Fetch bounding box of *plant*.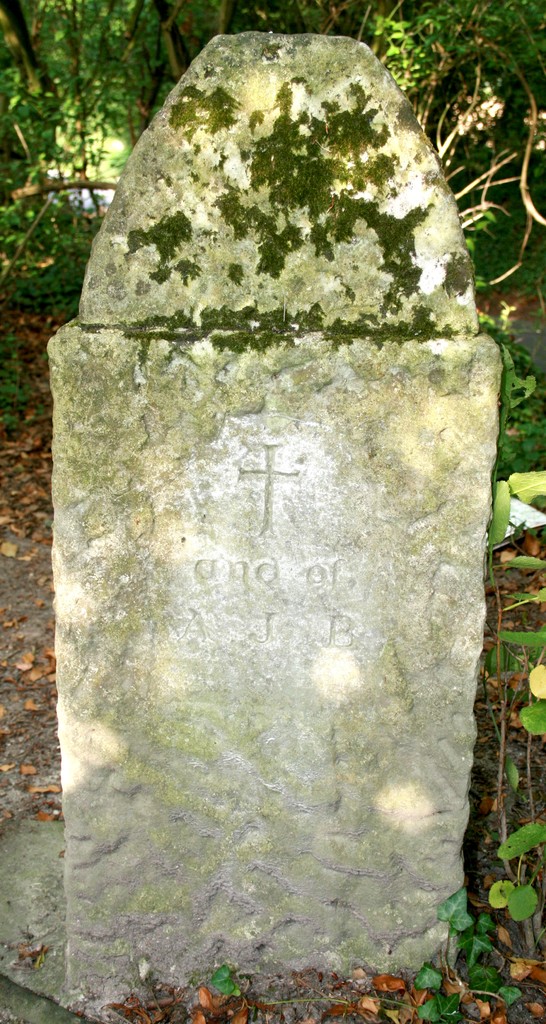
Bbox: BBox(462, 340, 545, 991).
